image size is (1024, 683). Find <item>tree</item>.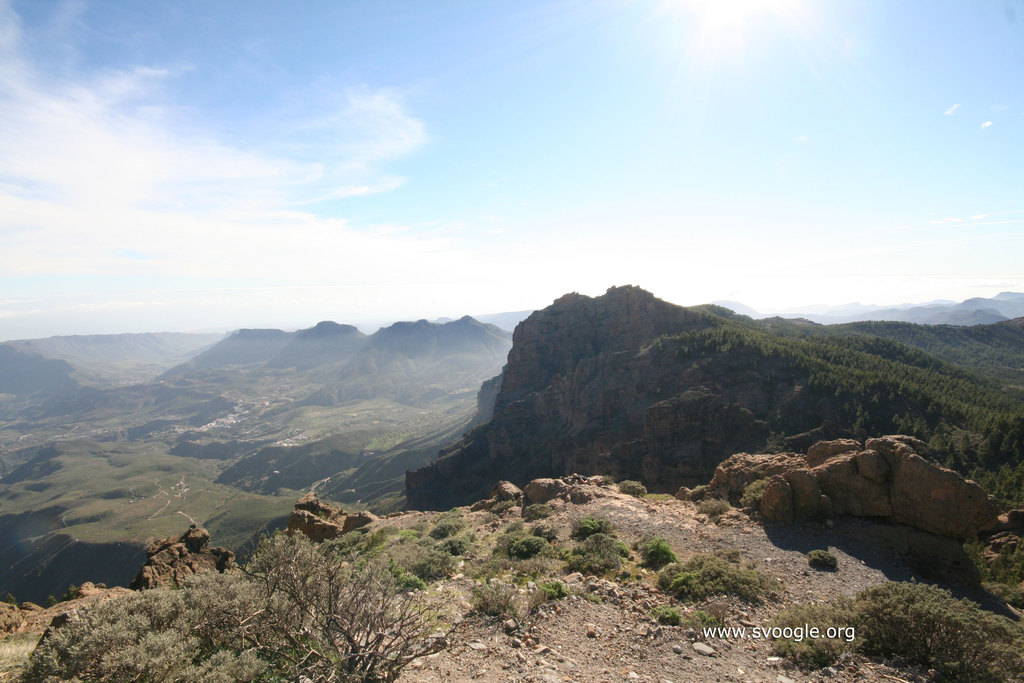
{"left": 228, "top": 541, "right": 426, "bottom": 679}.
